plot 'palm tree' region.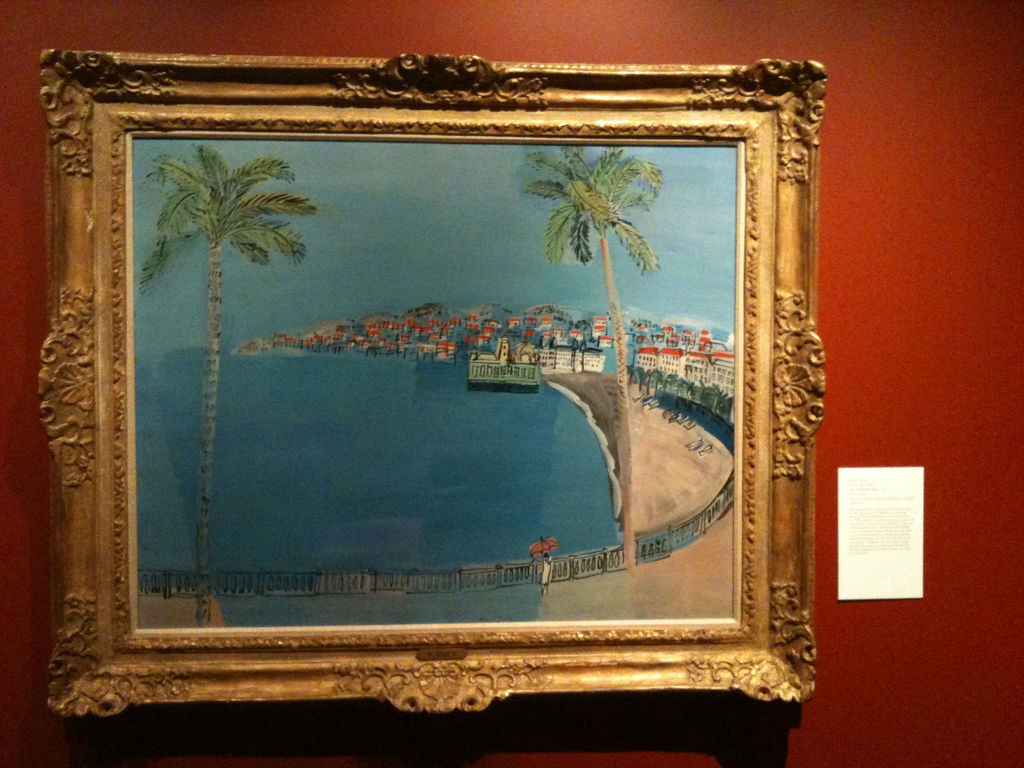
Plotted at 421 291 449 326.
